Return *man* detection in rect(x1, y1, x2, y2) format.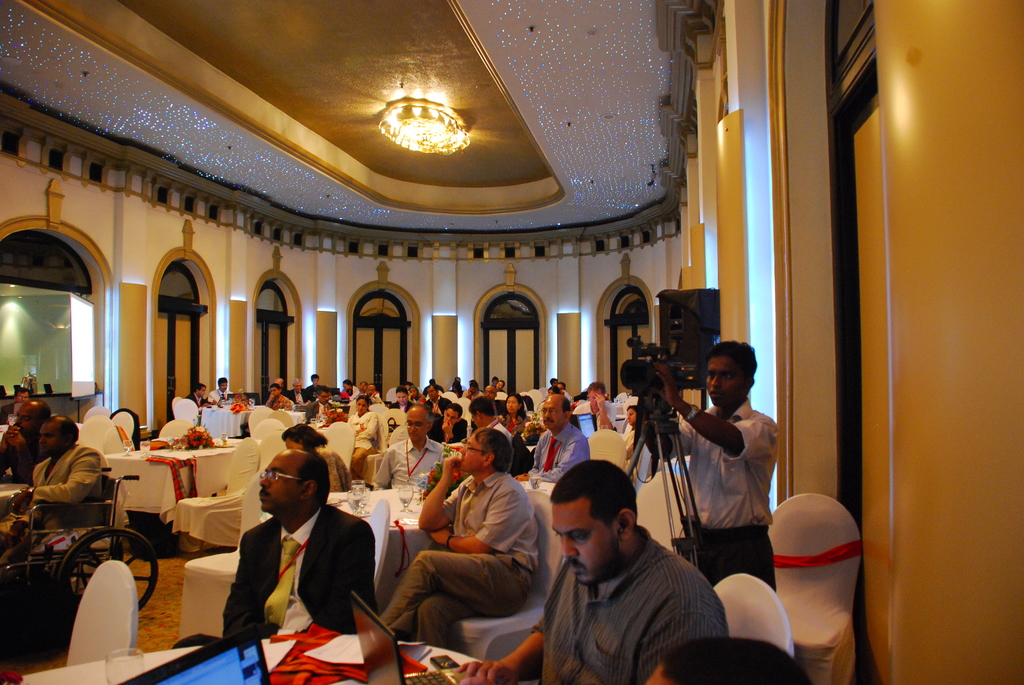
rect(652, 332, 792, 601).
